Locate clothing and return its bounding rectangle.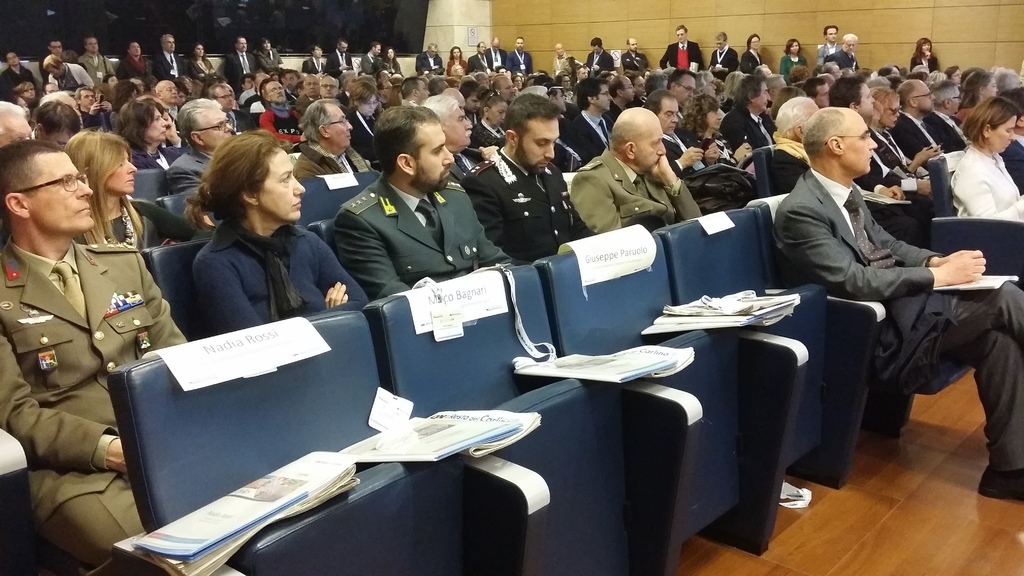
[79, 56, 118, 97].
